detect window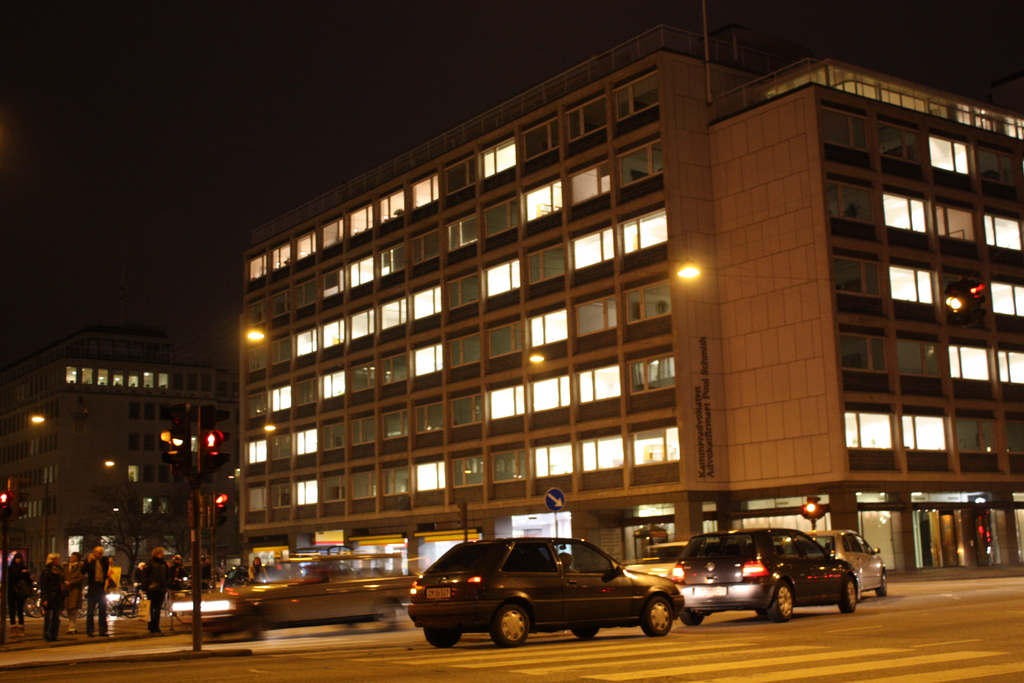
(384, 464, 409, 496)
